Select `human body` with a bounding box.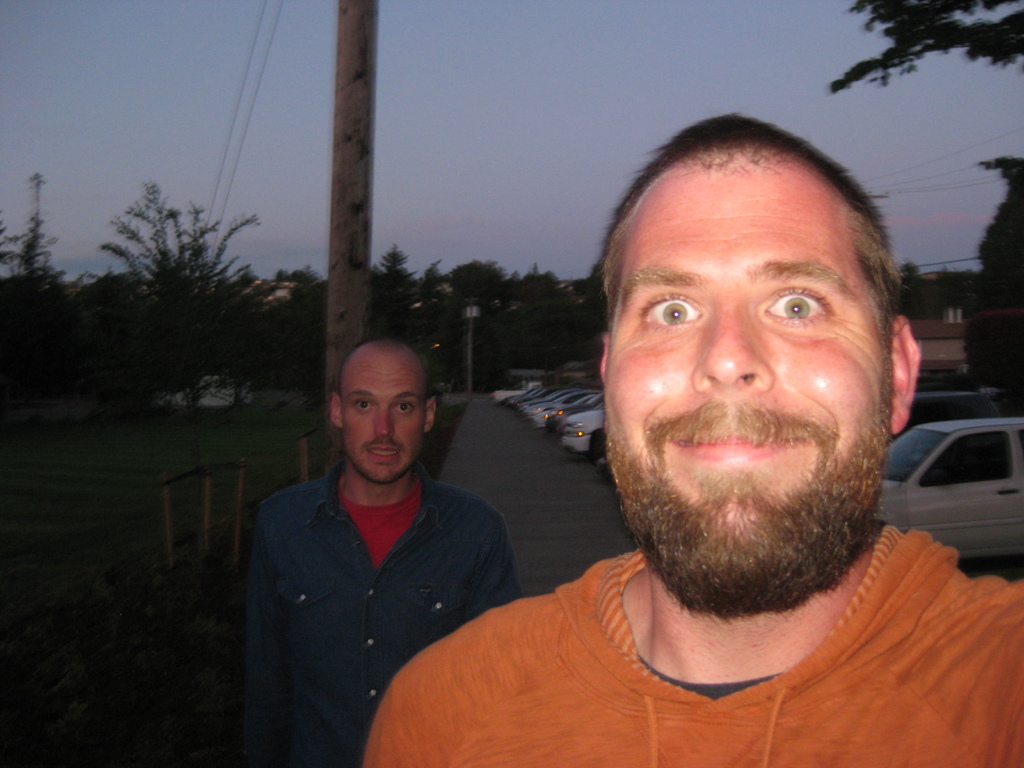
x1=359 y1=190 x2=1011 y2=753.
